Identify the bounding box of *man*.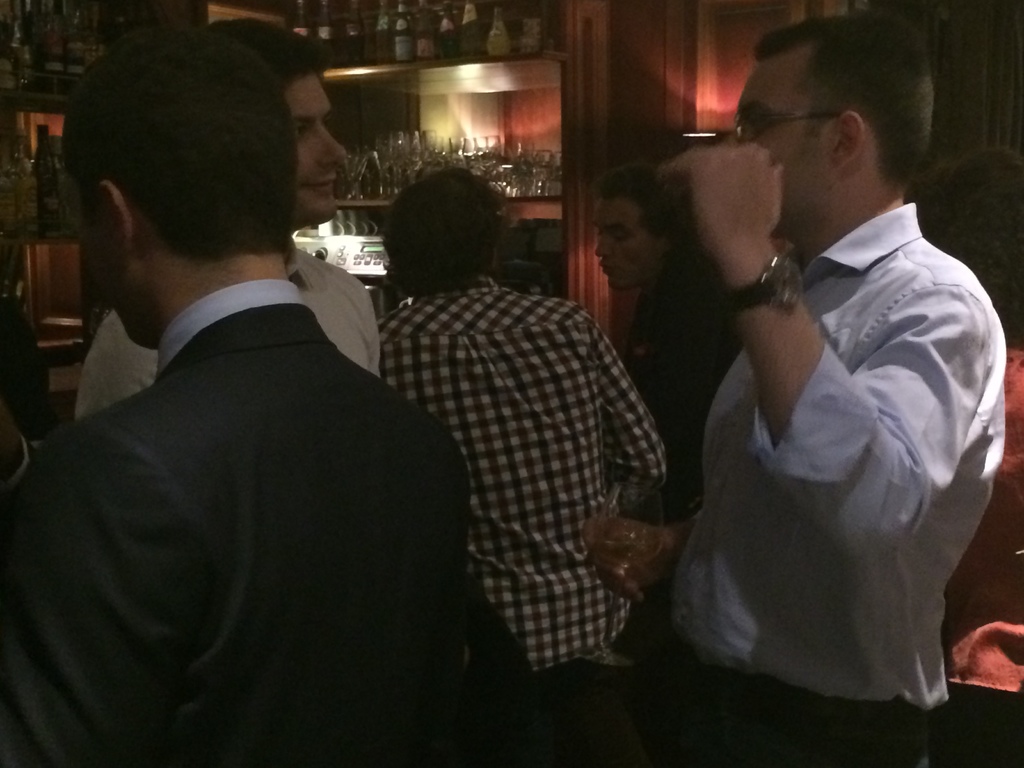
region(588, 164, 746, 522).
